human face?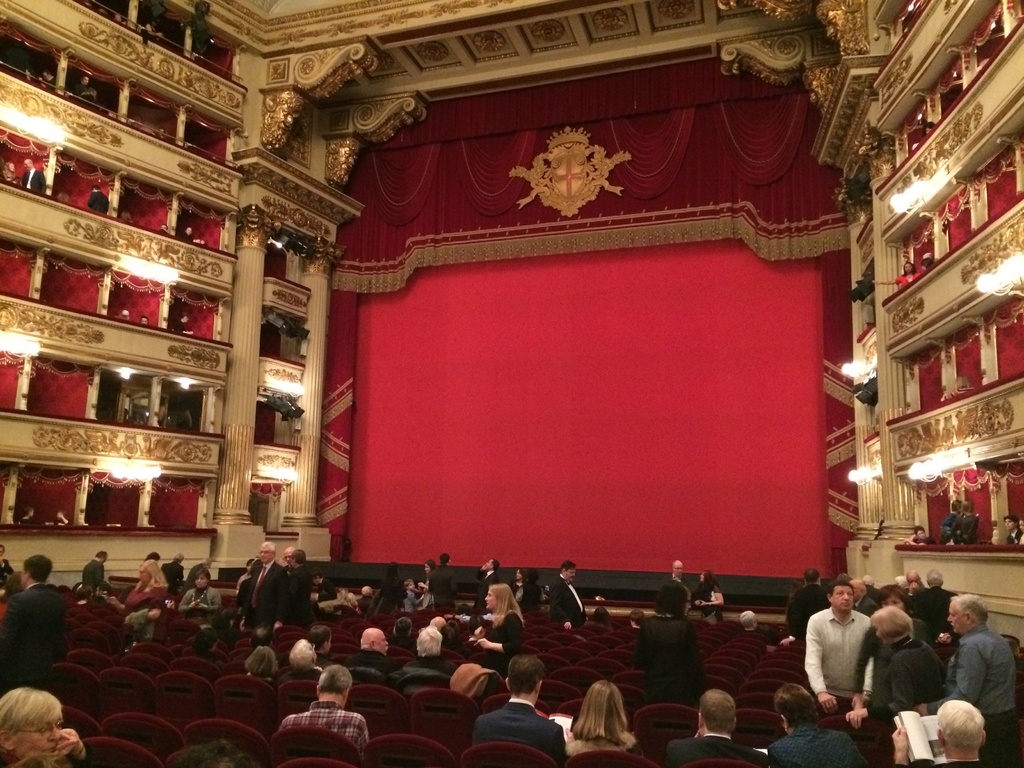
select_region(0, 548, 7, 558)
